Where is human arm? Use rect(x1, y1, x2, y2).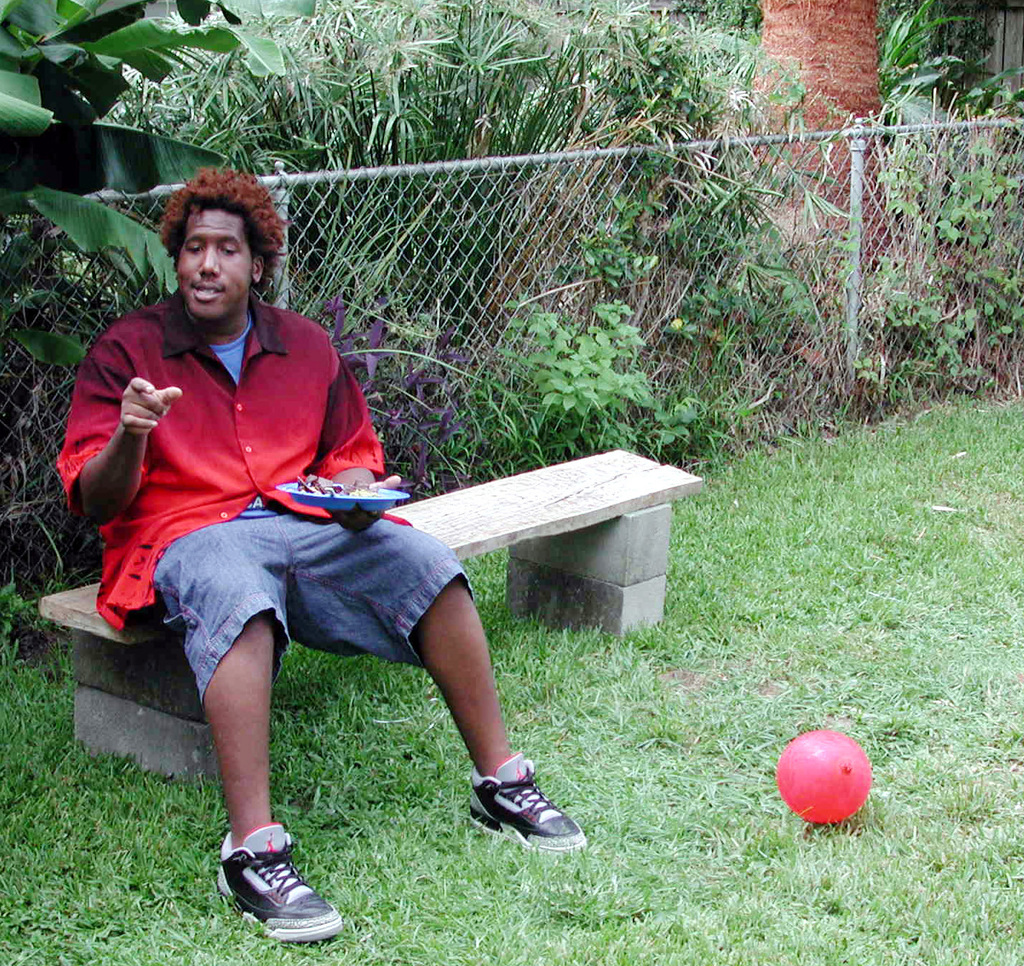
rect(67, 359, 150, 556).
